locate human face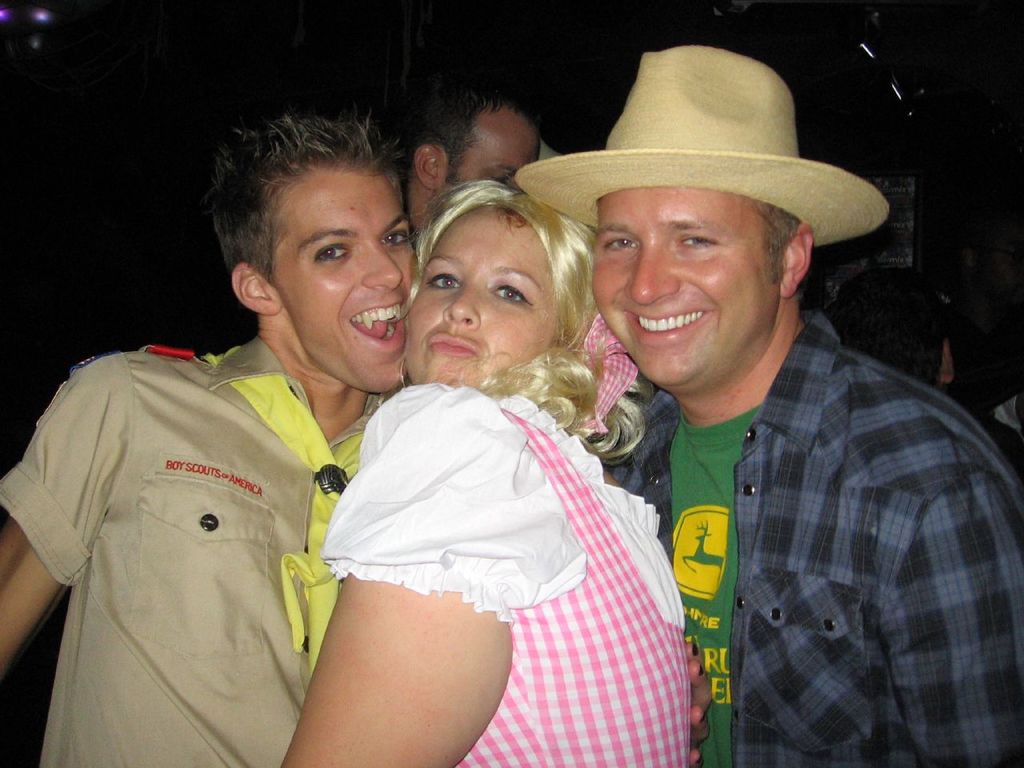
BBox(270, 170, 416, 397)
